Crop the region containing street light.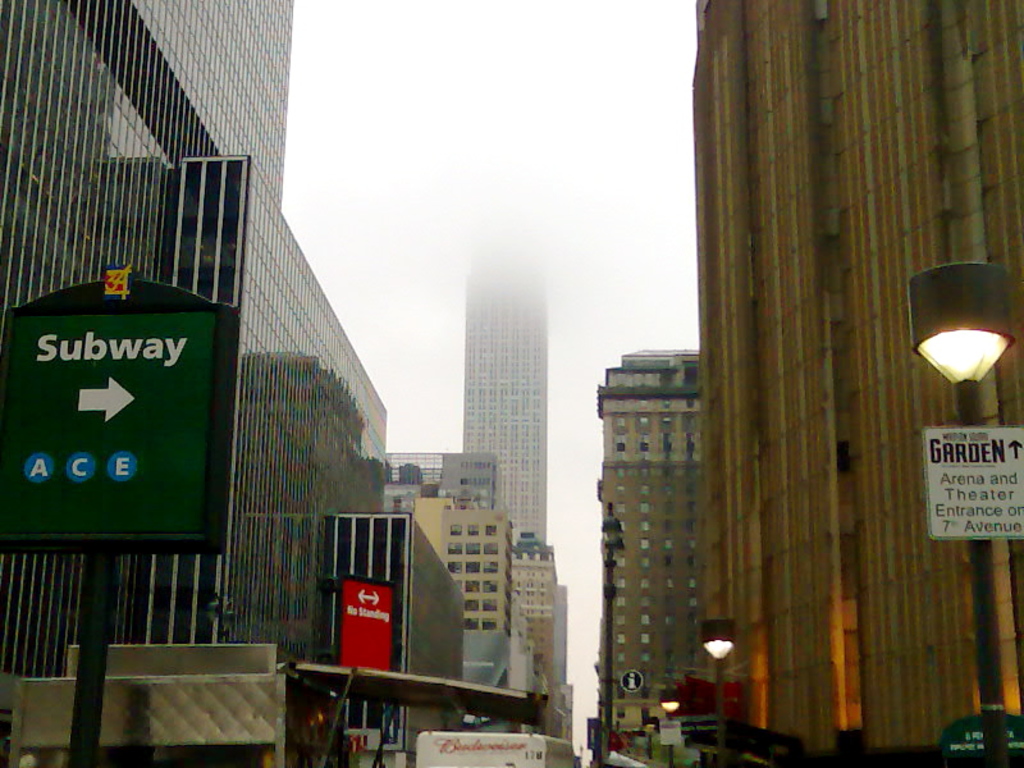
Crop region: rect(641, 716, 660, 755).
